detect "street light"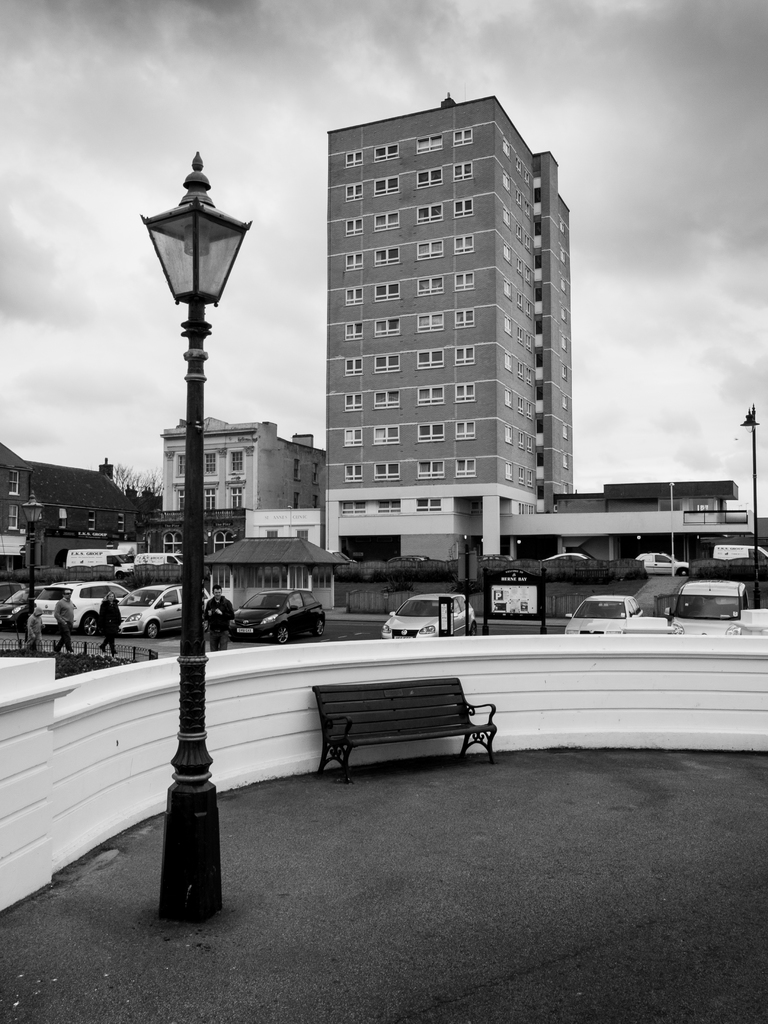
[x1=24, y1=495, x2=48, y2=643]
